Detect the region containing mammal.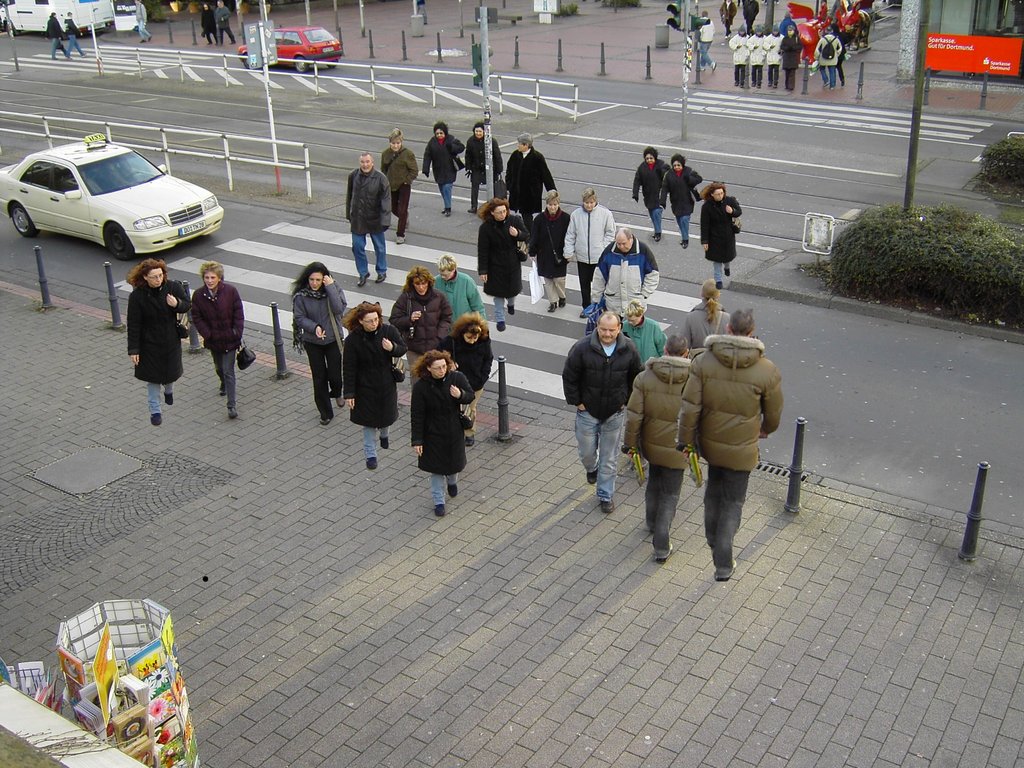
<region>614, 332, 693, 561</region>.
